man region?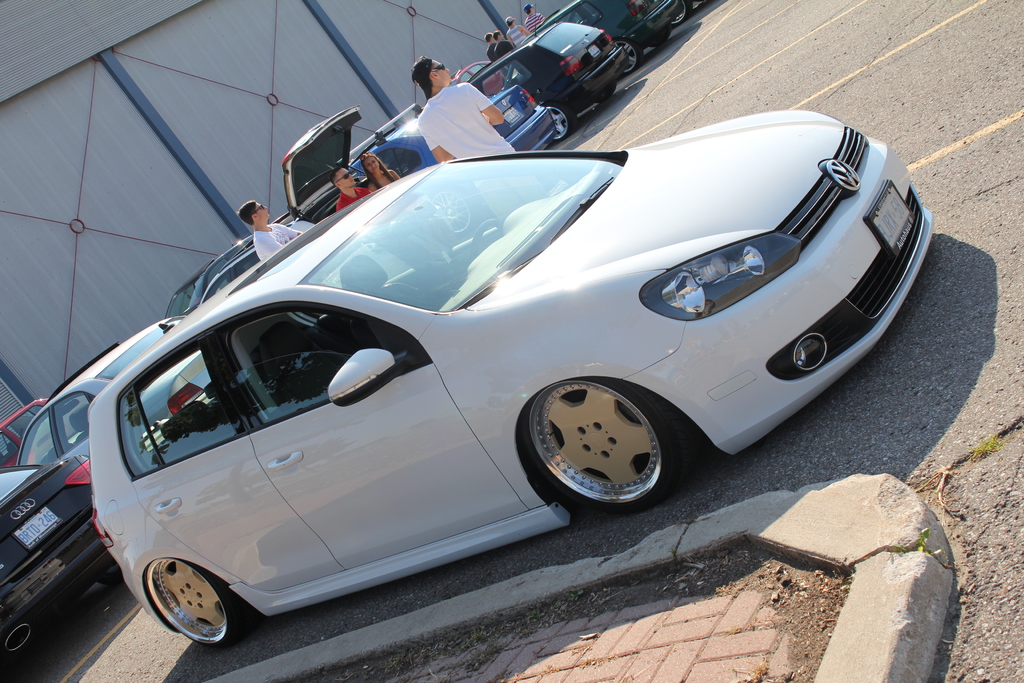
pyautogui.locateOnScreen(397, 59, 544, 175)
